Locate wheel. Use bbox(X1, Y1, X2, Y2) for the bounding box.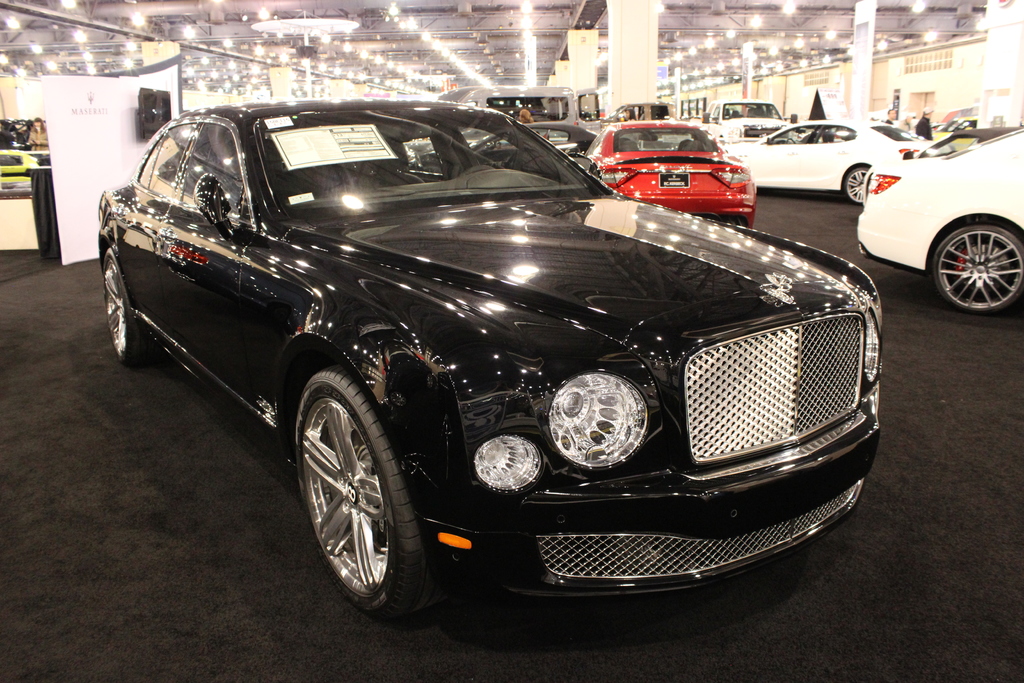
bbox(288, 369, 425, 615).
